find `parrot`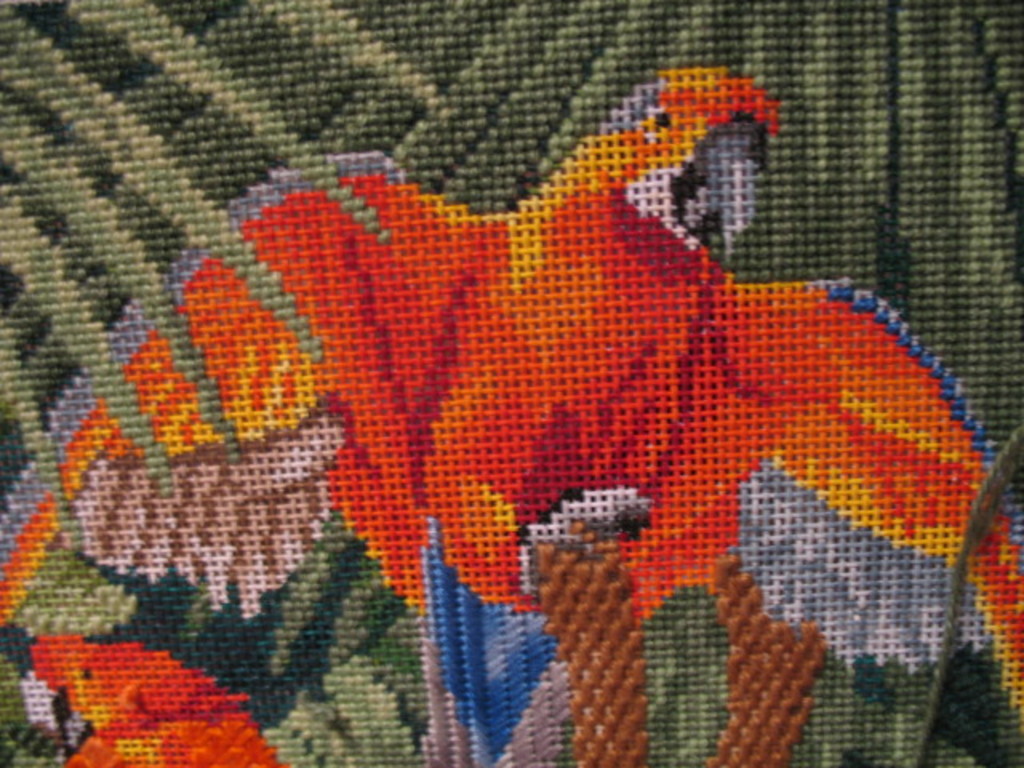
detection(26, 632, 280, 766)
